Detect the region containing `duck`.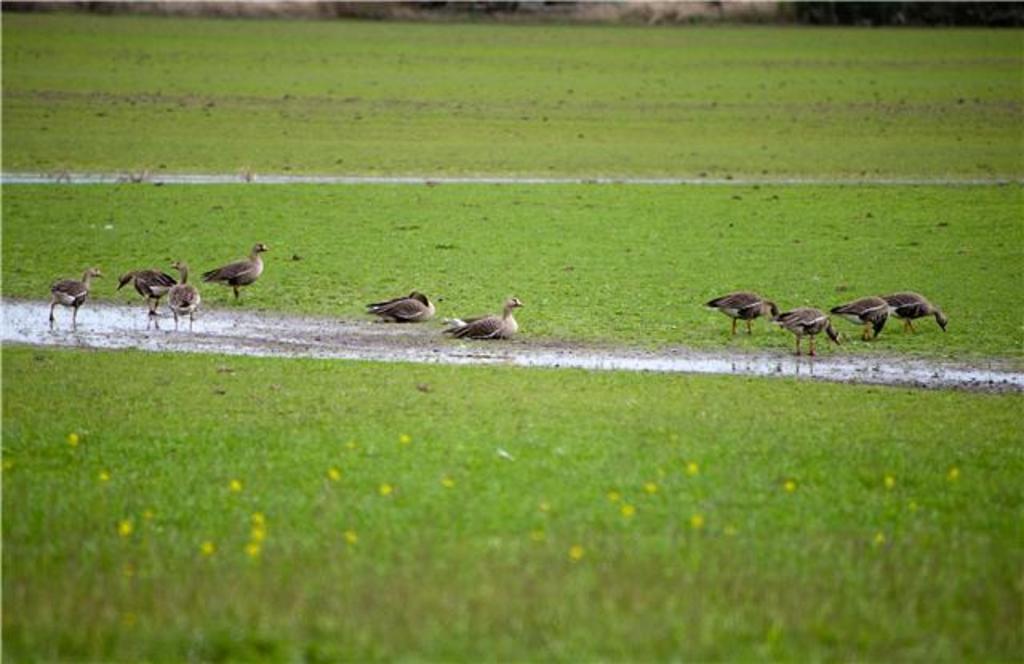
206:243:285:301.
